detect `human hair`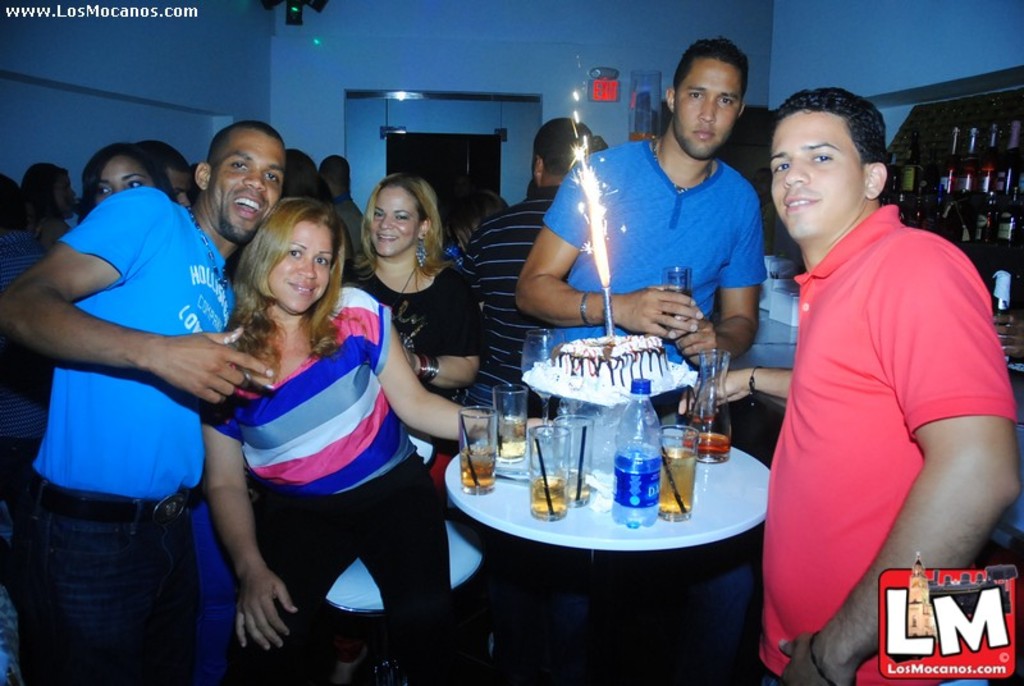
<box>285,142,320,197</box>
